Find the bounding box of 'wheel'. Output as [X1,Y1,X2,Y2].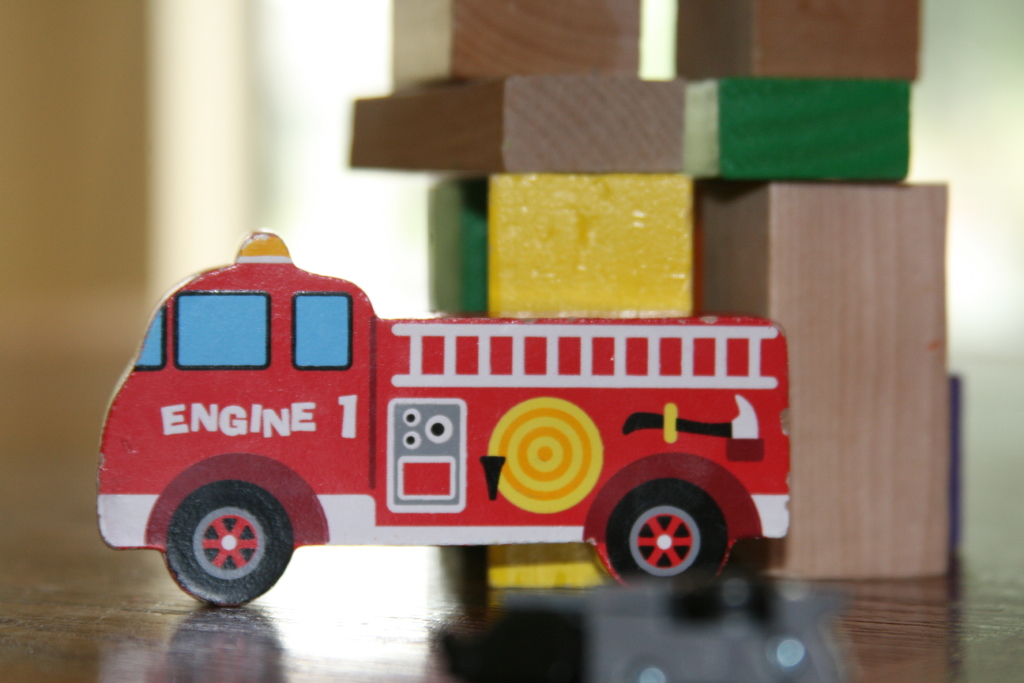
[605,476,728,595].
